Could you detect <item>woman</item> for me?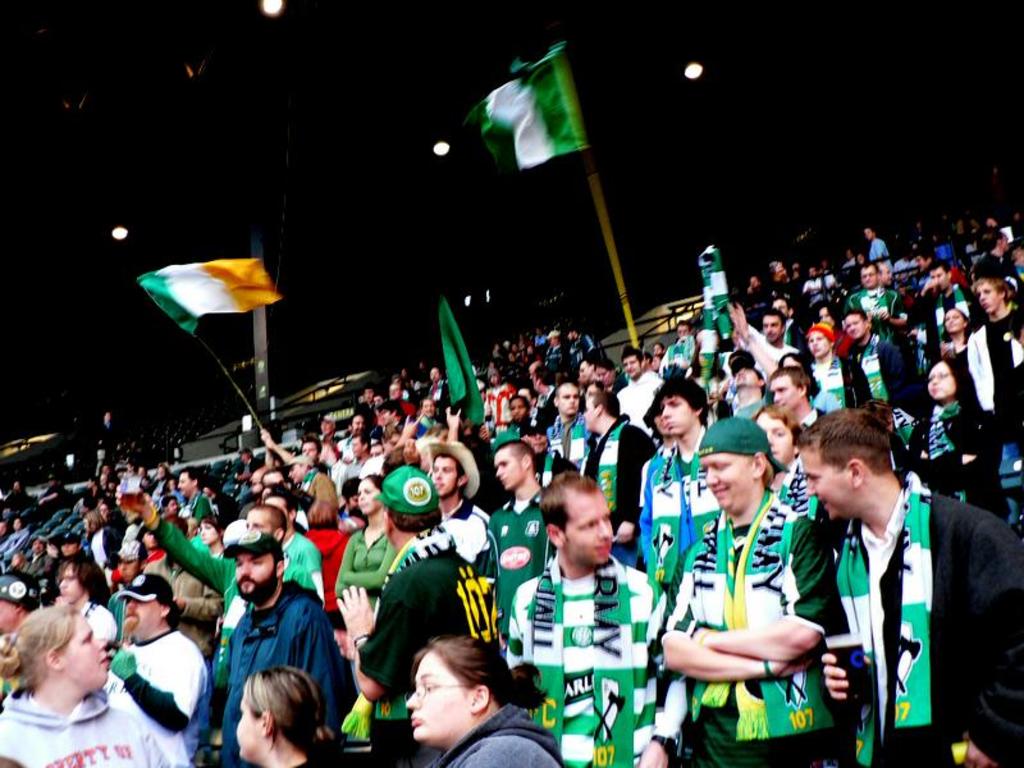
Detection result: [329, 465, 392, 603].
